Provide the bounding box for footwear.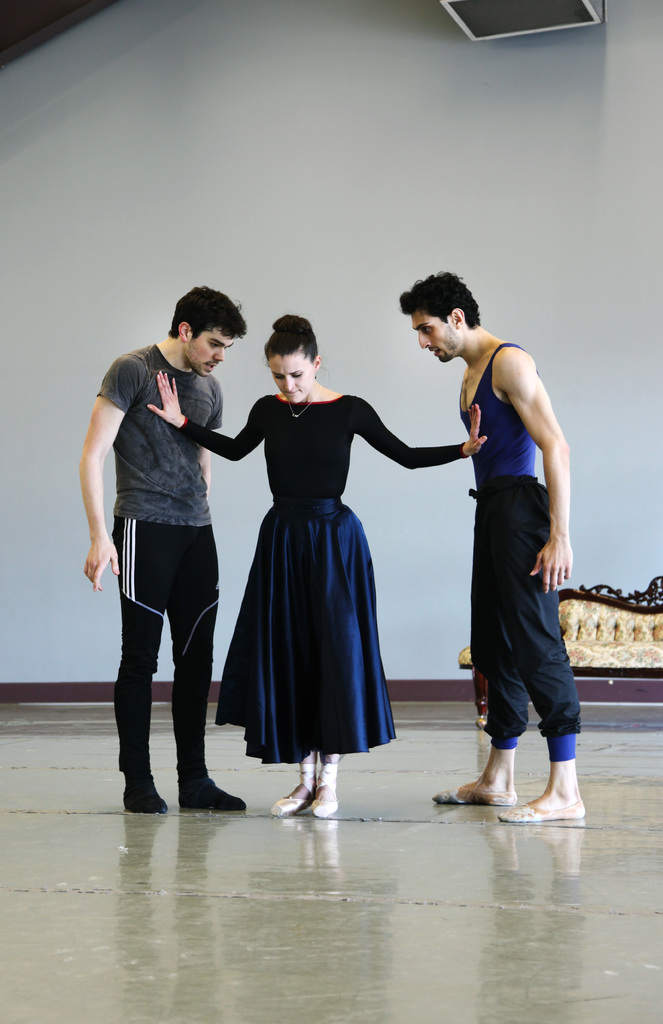
{"left": 276, "top": 767, "right": 354, "bottom": 819}.
